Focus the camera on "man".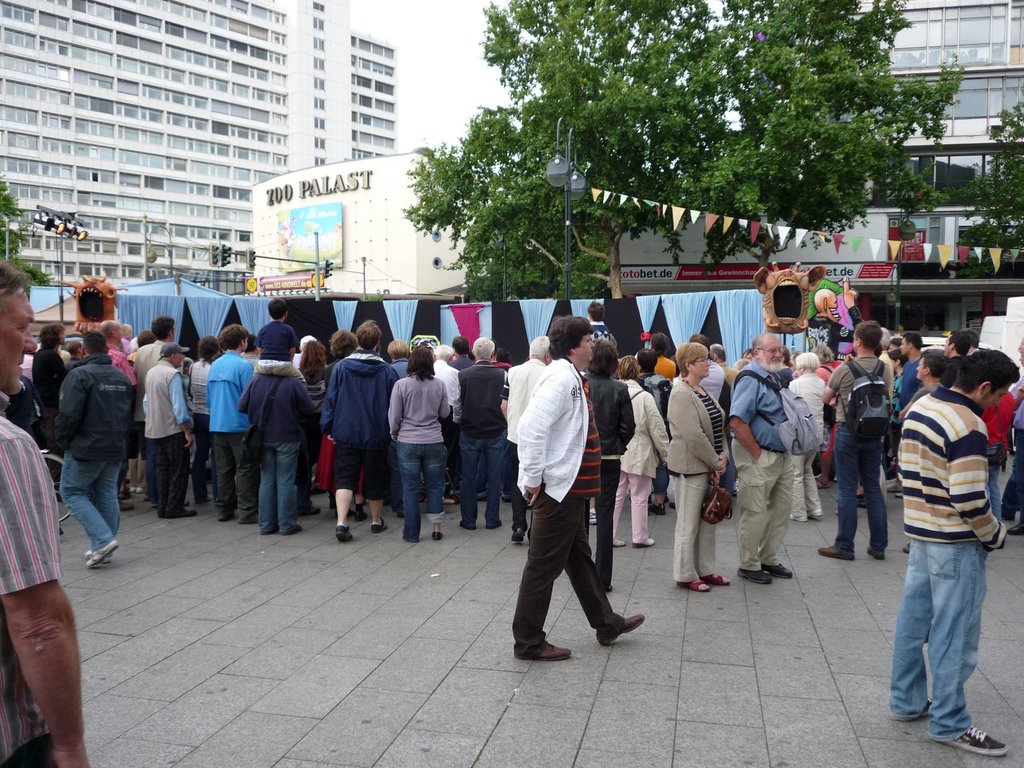
Focus region: (x1=57, y1=332, x2=136, y2=578).
